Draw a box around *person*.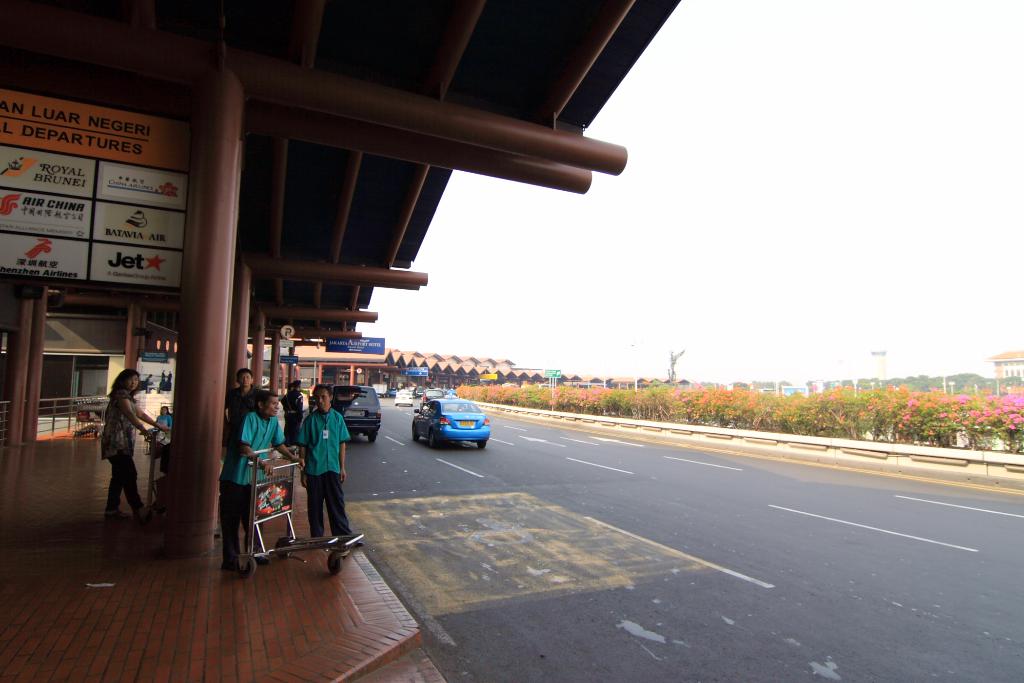
276, 377, 307, 453.
